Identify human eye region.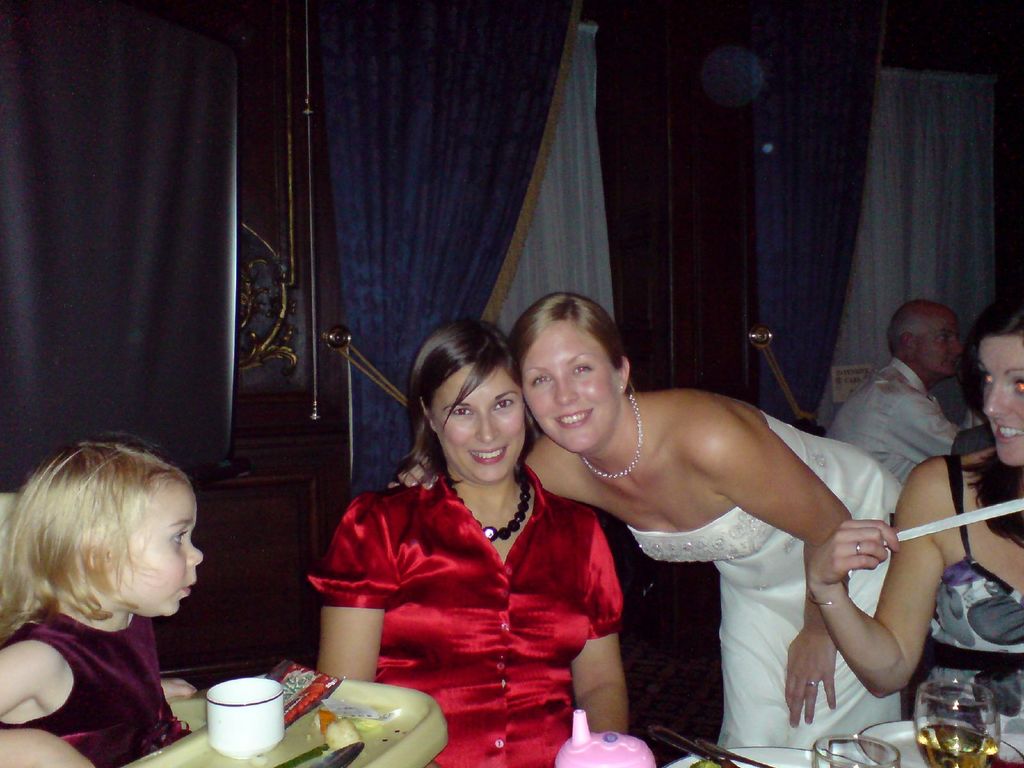
Region: bbox=(445, 408, 477, 422).
